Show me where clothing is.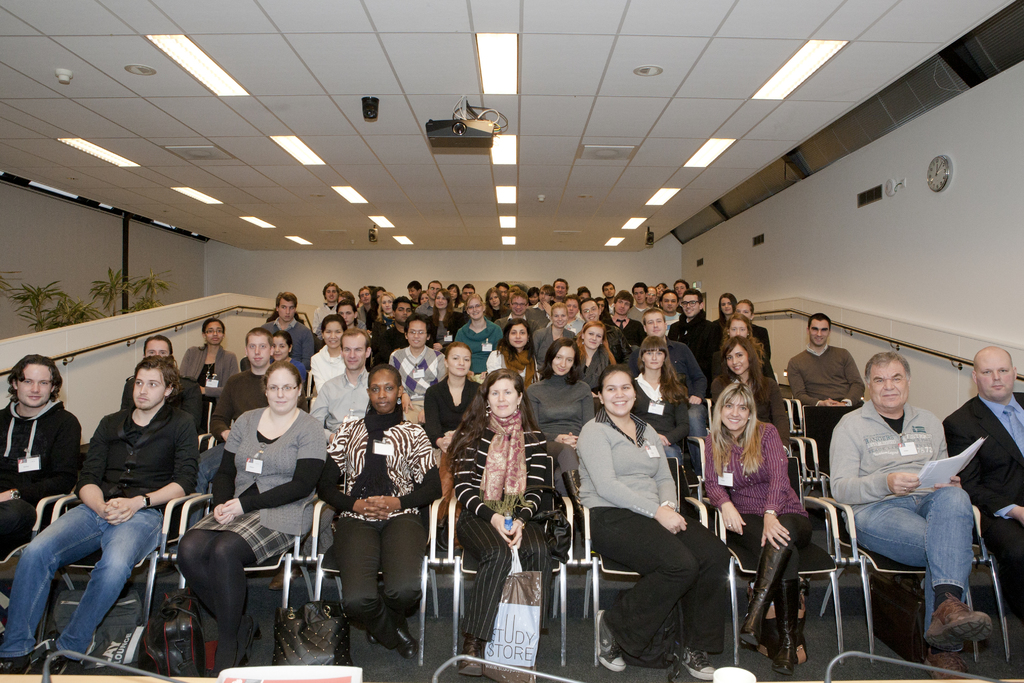
clothing is at locate(572, 411, 732, 645).
